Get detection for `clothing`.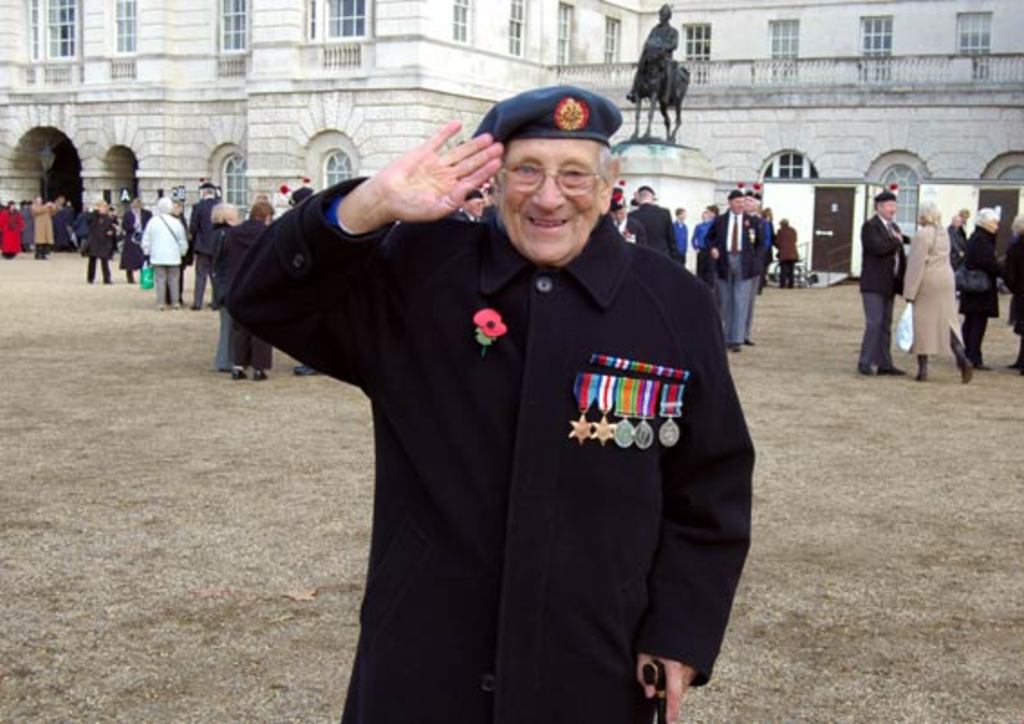
Detection: 710 211 755 338.
